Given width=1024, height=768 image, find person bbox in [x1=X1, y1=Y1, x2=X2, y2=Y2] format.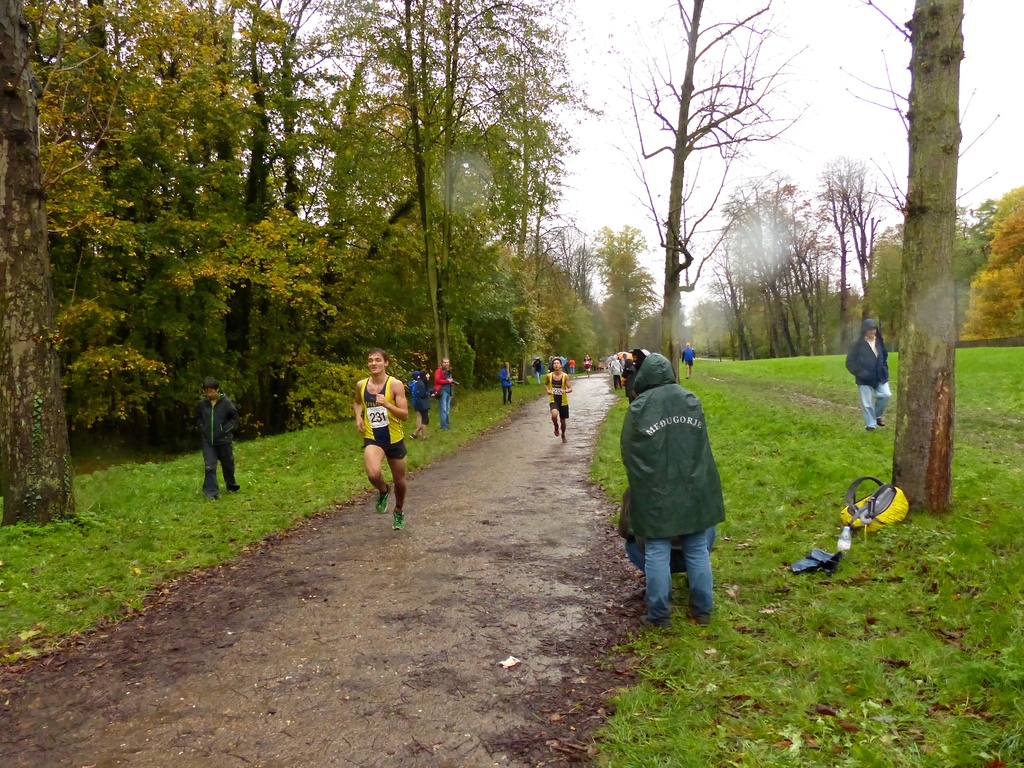
[x1=436, y1=355, x2=457, y2=430].
